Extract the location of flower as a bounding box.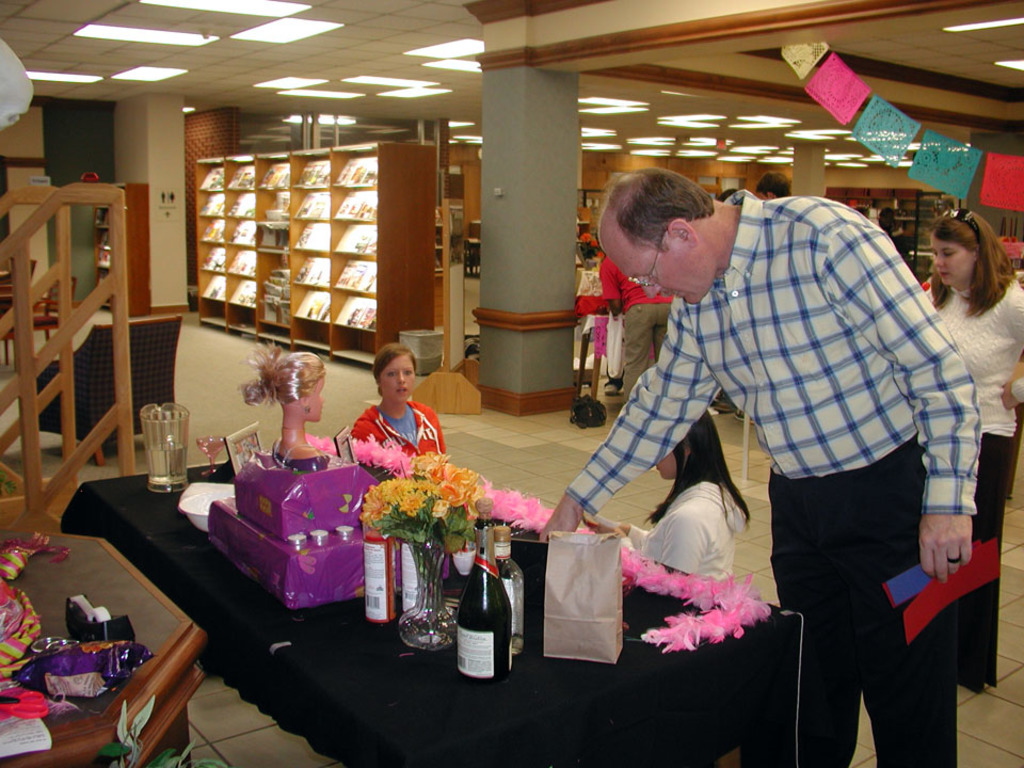
{"x1": 361, "y1": 494, "x2": 381, "y2": 519}.
